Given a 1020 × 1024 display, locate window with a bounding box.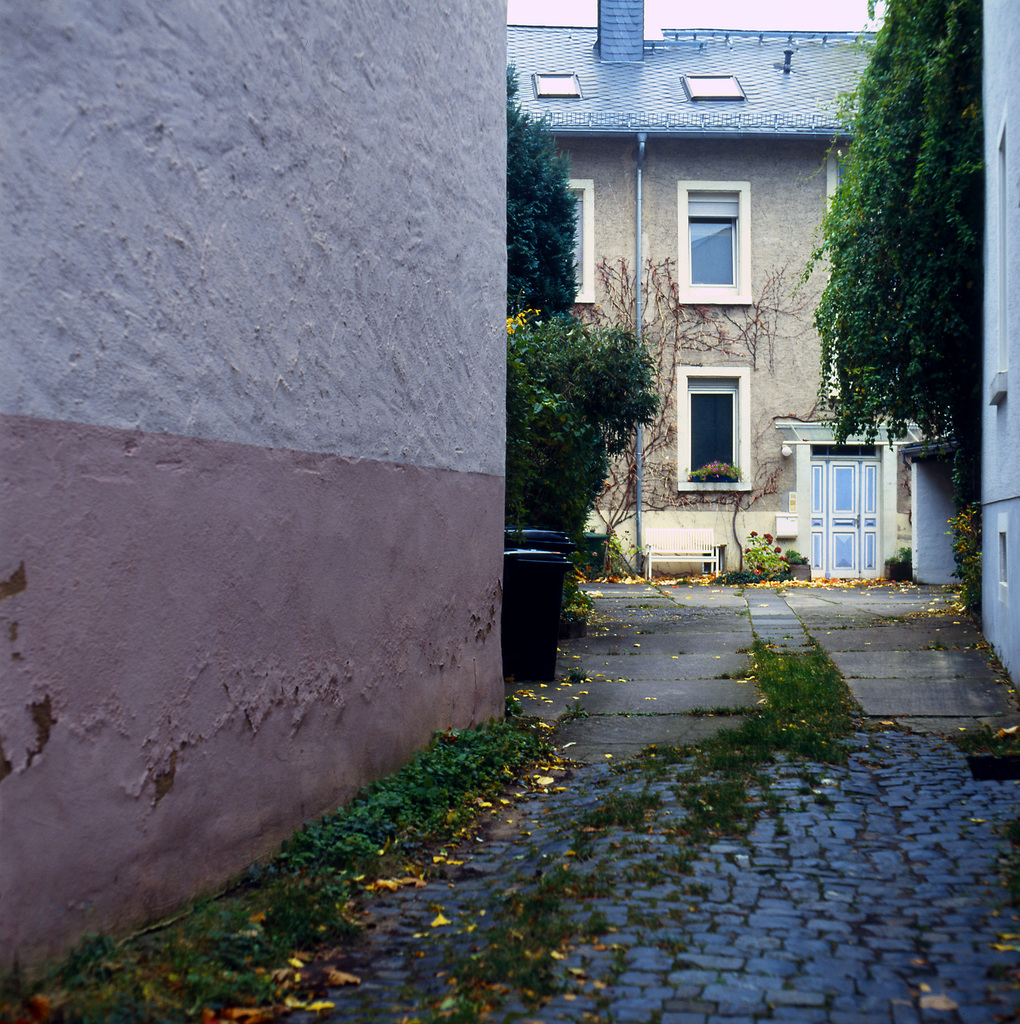
Located: [left=677, top=161, right=785, bottom=298].
